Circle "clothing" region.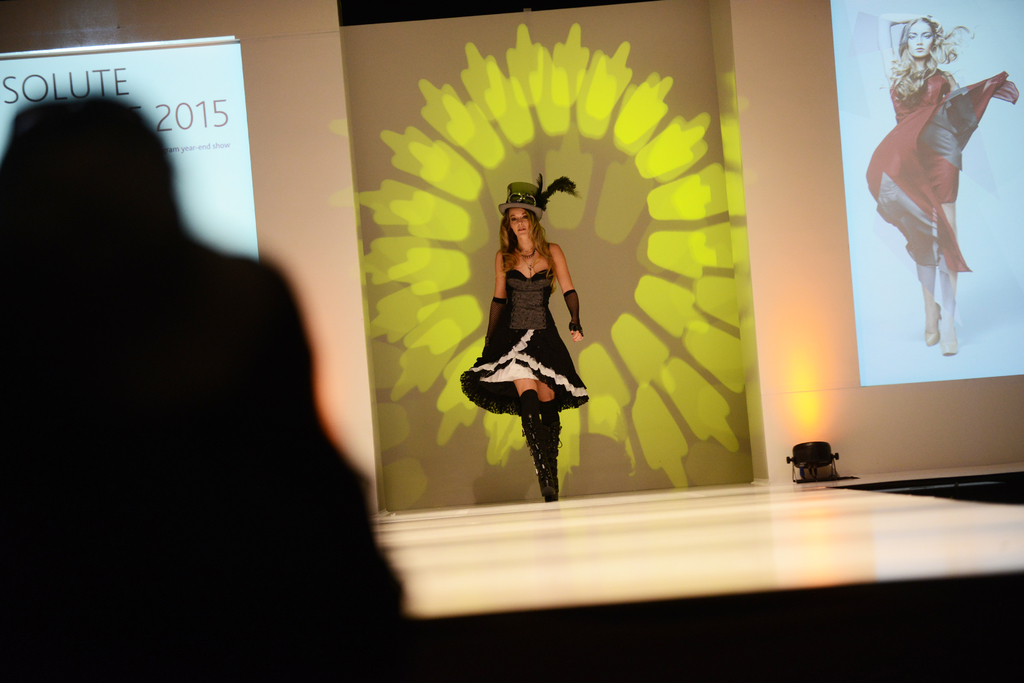
Region: rect(859, 66, 1023, 271).
